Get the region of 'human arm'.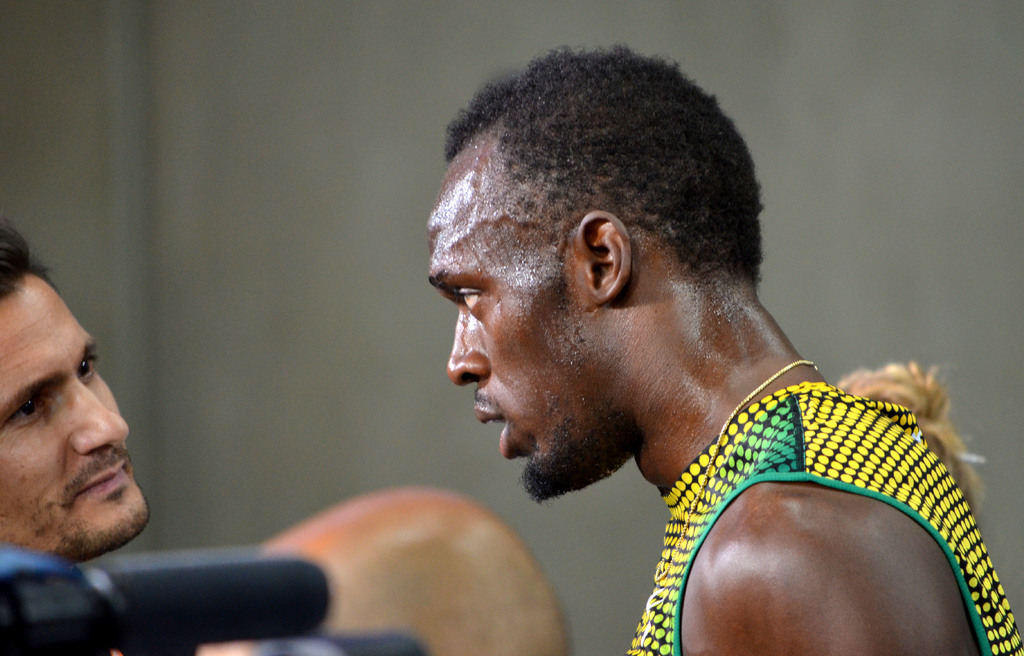
(671,481,966,655).
